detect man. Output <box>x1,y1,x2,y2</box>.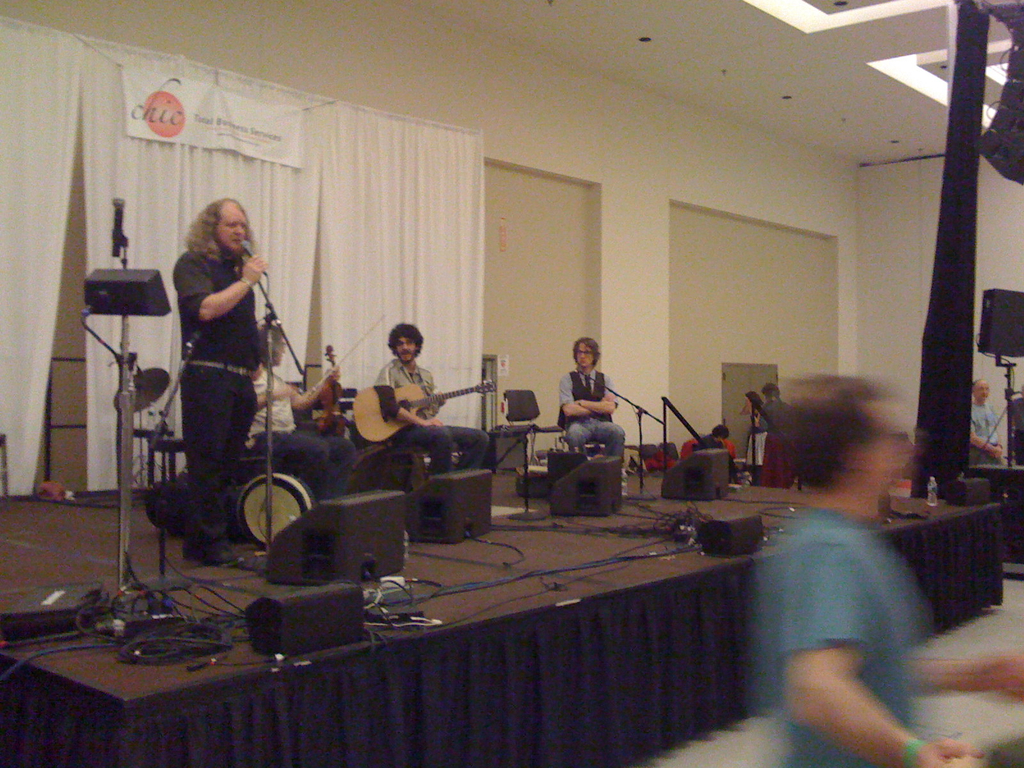
<box>752,380,804,491</box>.
